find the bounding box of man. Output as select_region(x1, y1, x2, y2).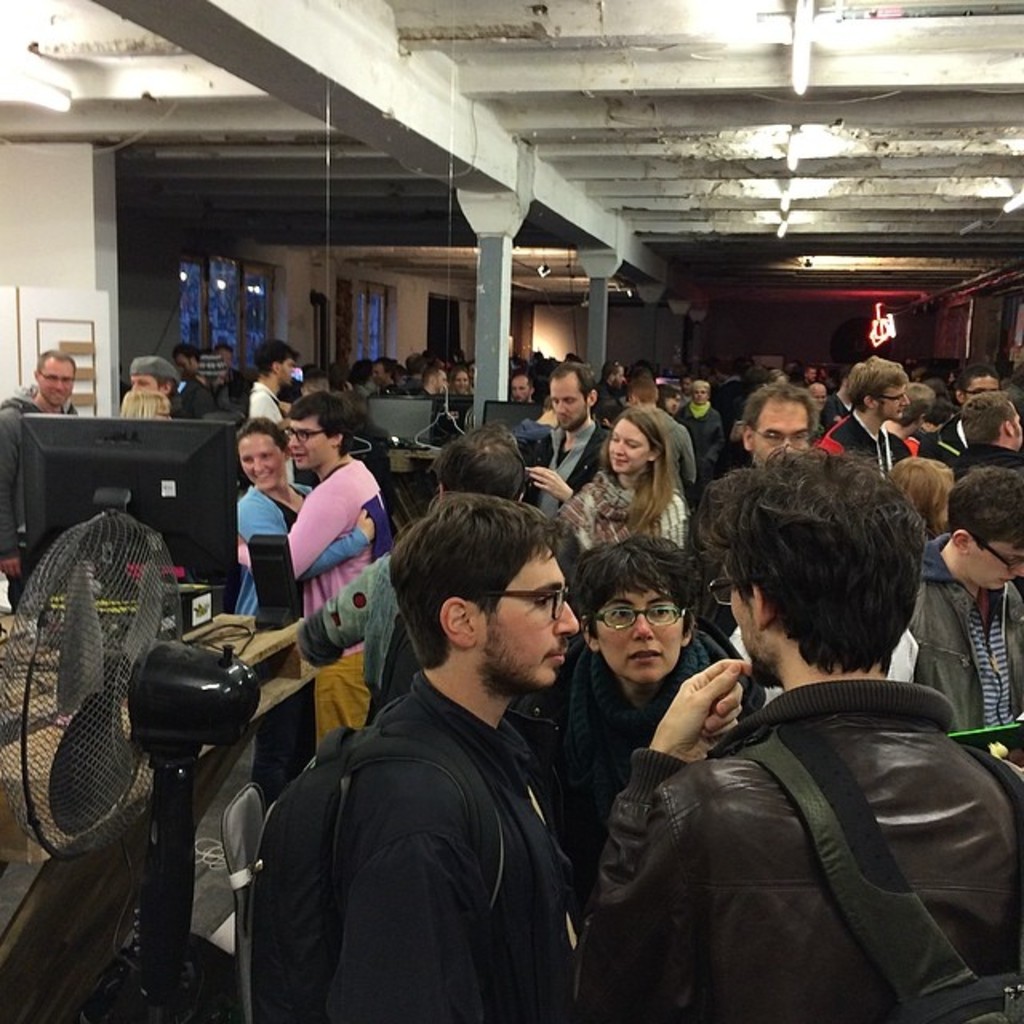
select_region(520, 355, 610, 522).
